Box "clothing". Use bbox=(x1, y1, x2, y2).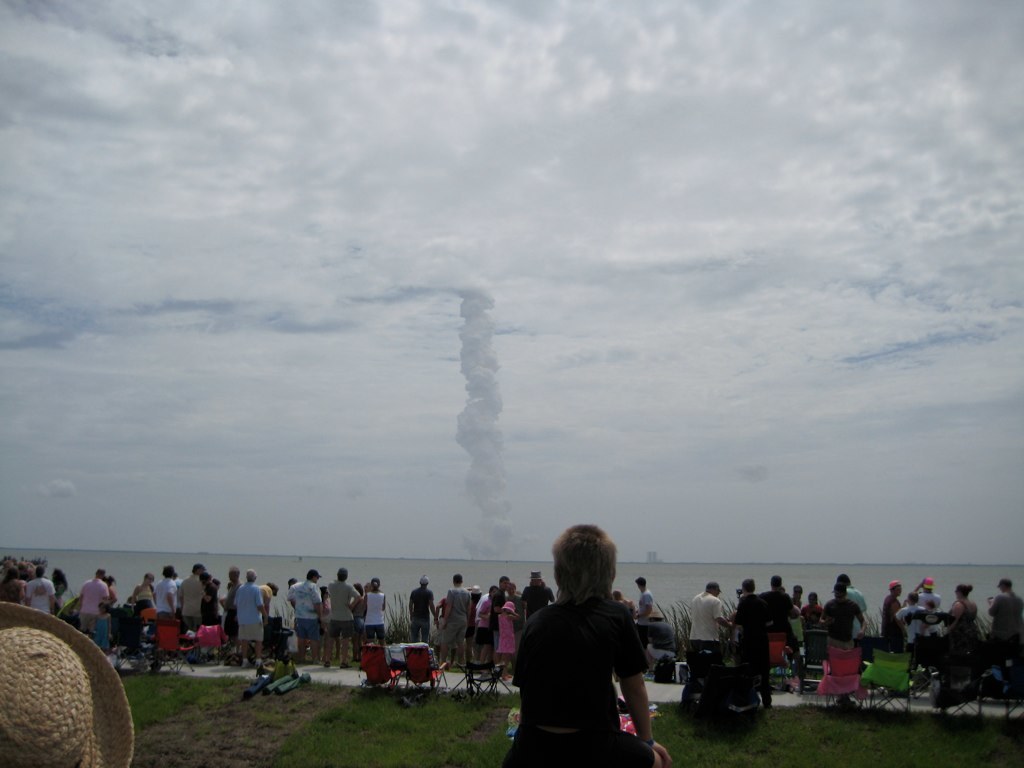
bbox=(882, 592, 911, 661).
